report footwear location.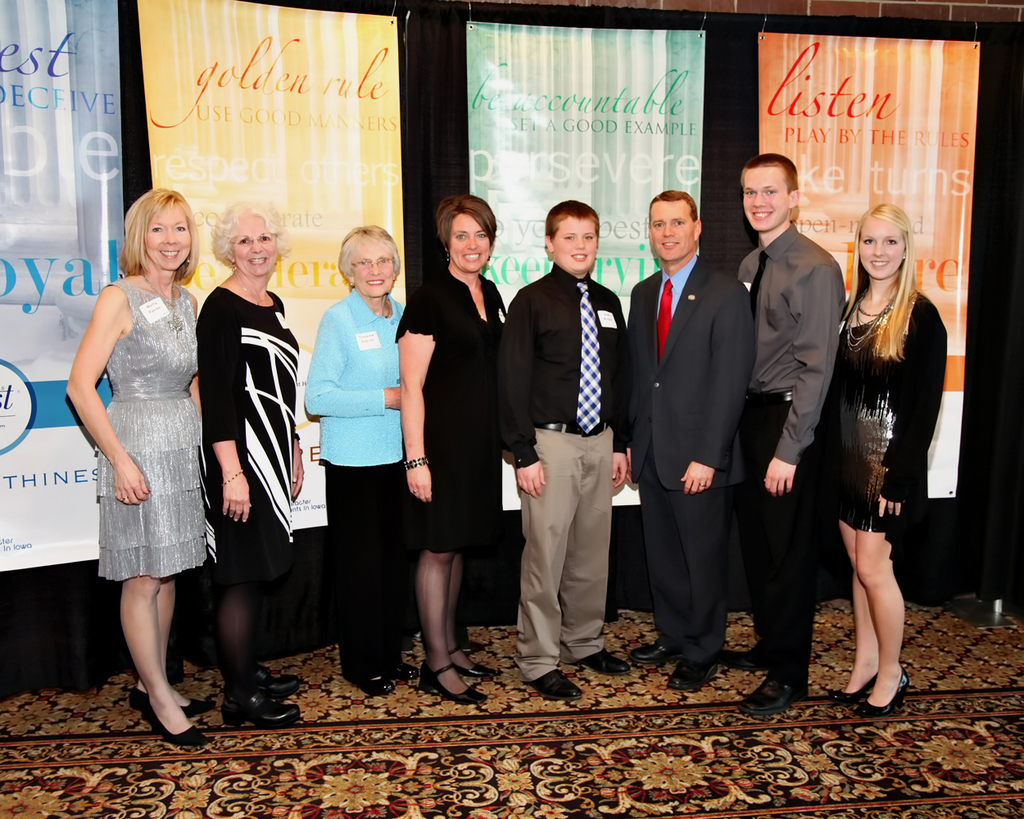
Report: select_region(831, 665, 879, 716).
